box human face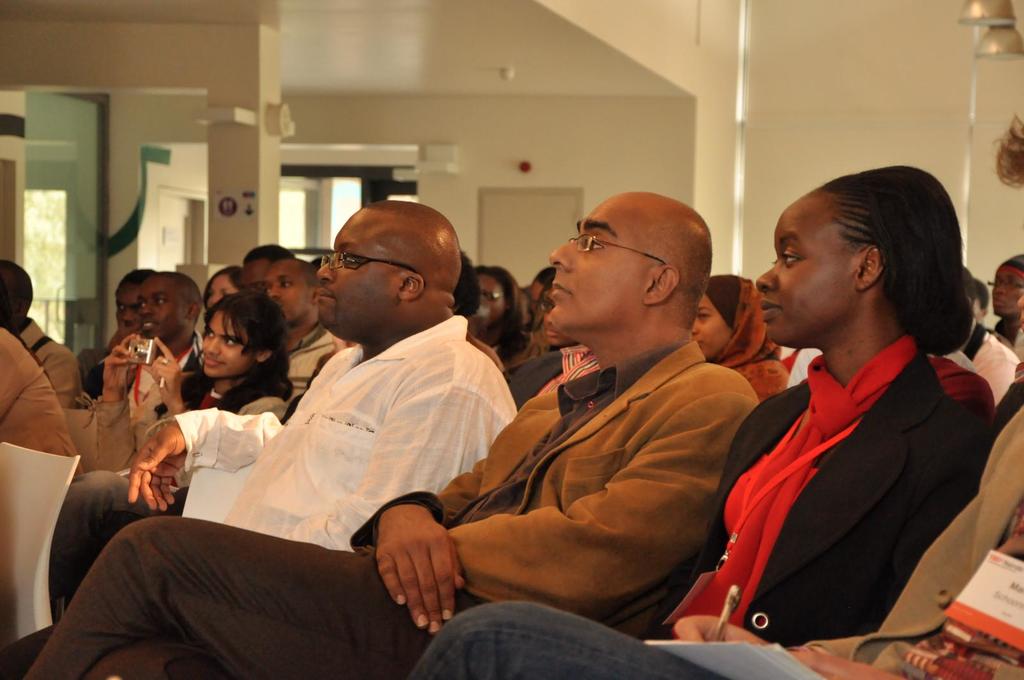
region(691, 298, 730, 358)
